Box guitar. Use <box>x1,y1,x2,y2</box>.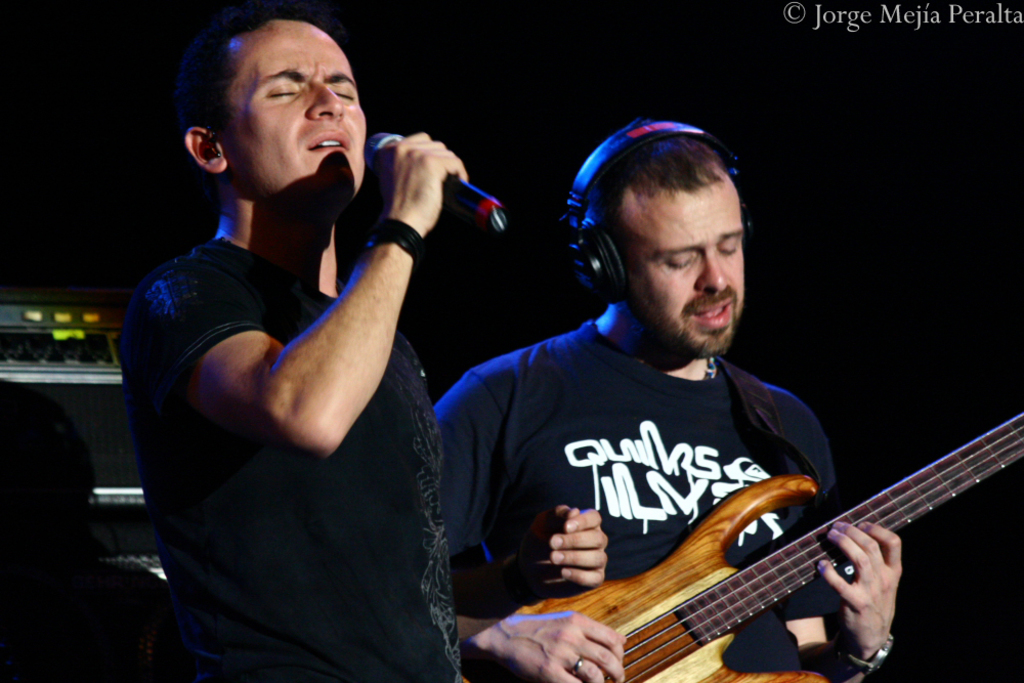
<box>521,421,1014,682</box>.
